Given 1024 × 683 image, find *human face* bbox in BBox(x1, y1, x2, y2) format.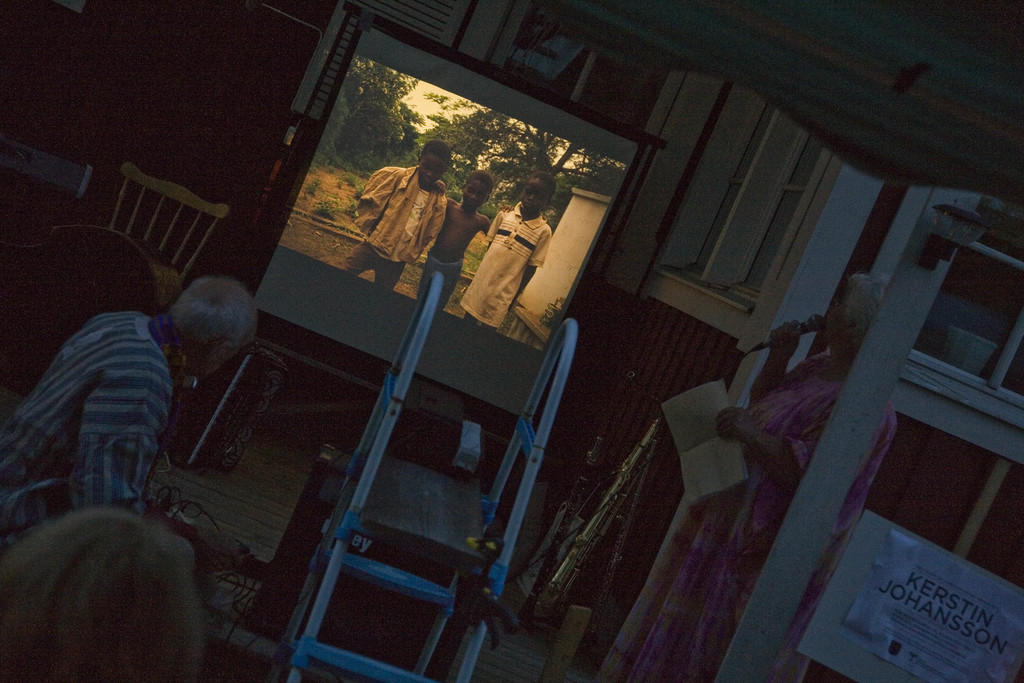
BBox(461, 186, 488, 206).
